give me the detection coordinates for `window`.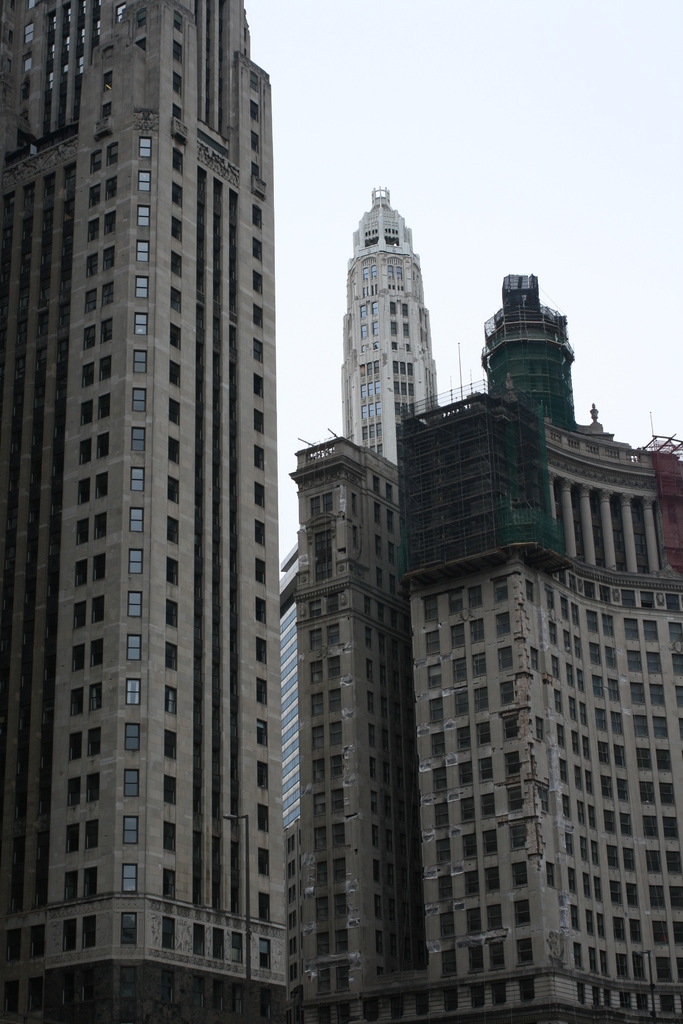
detection(165, 476, 181, 505).
